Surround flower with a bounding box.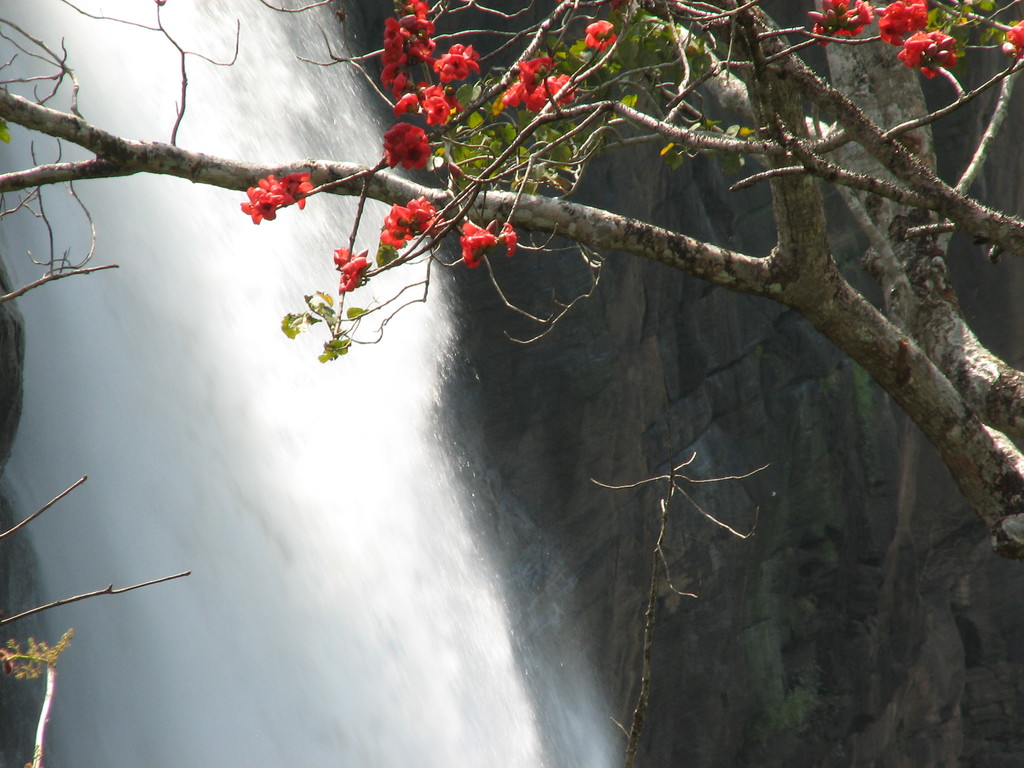
374 193 445 254.
